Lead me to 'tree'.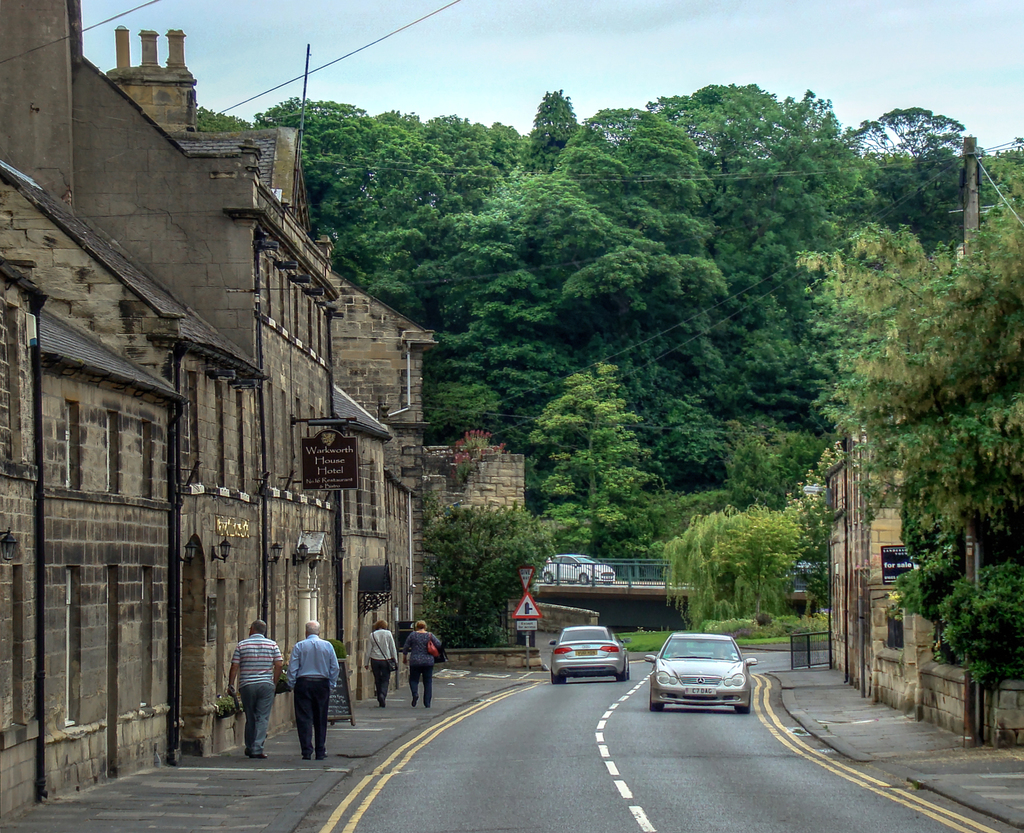
Lead to {"x1": 794, "y1": 216, "x2": 1023, "y2": 748}.
